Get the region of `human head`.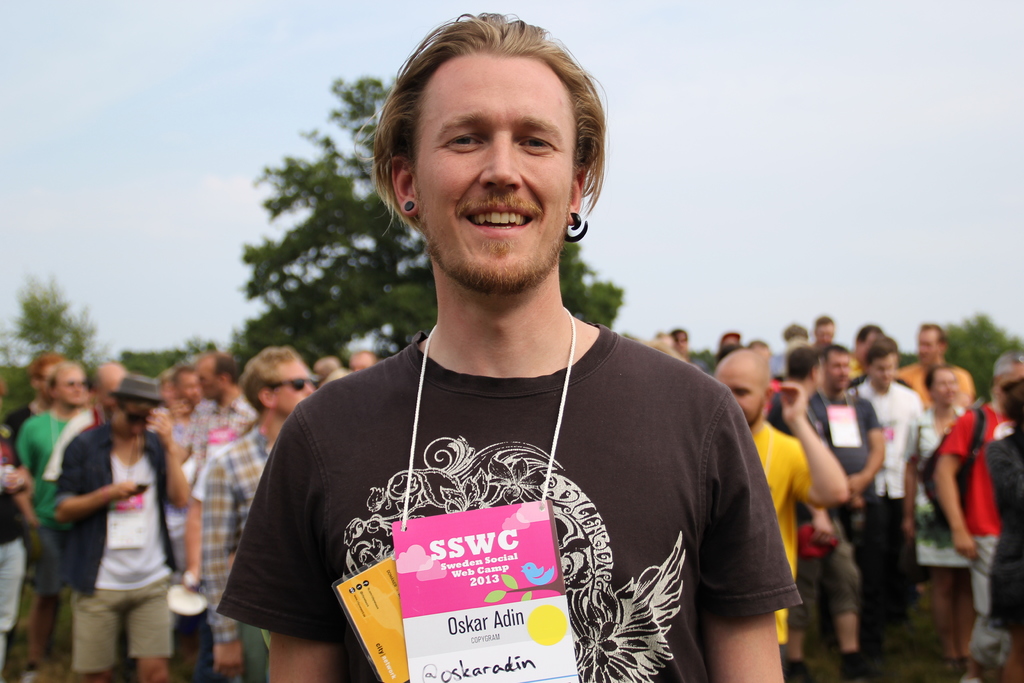
{"x1": 369, "y1": 13, "x2": 614, "y2": 281}.
